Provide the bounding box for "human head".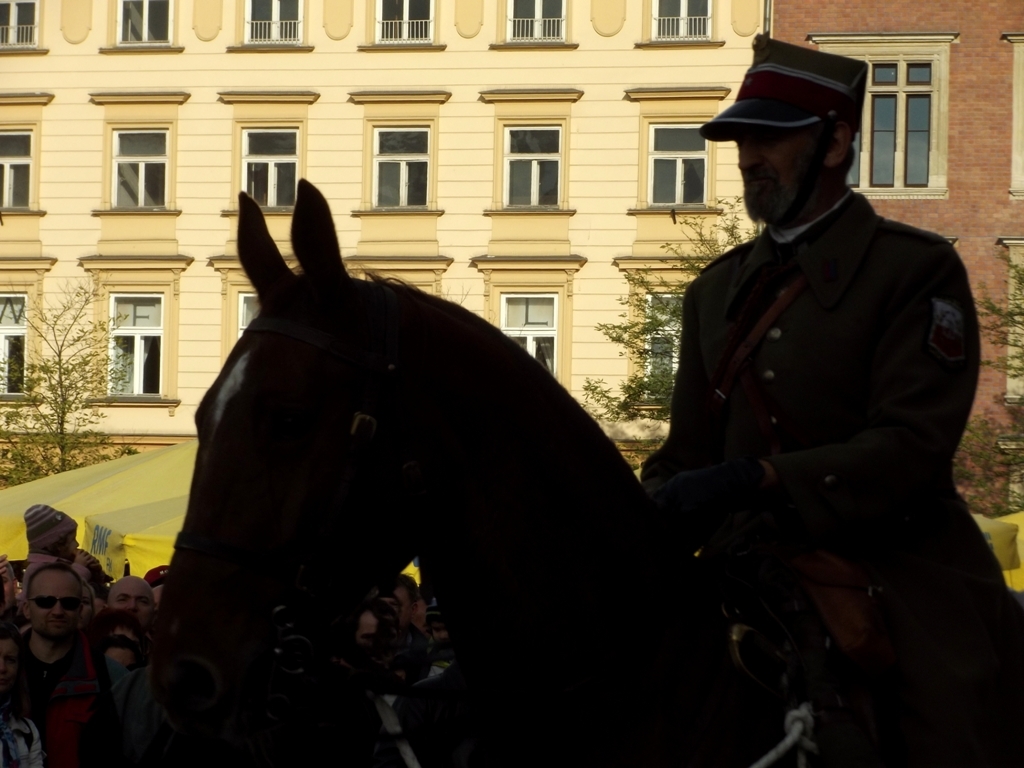
709,39,893,210.
